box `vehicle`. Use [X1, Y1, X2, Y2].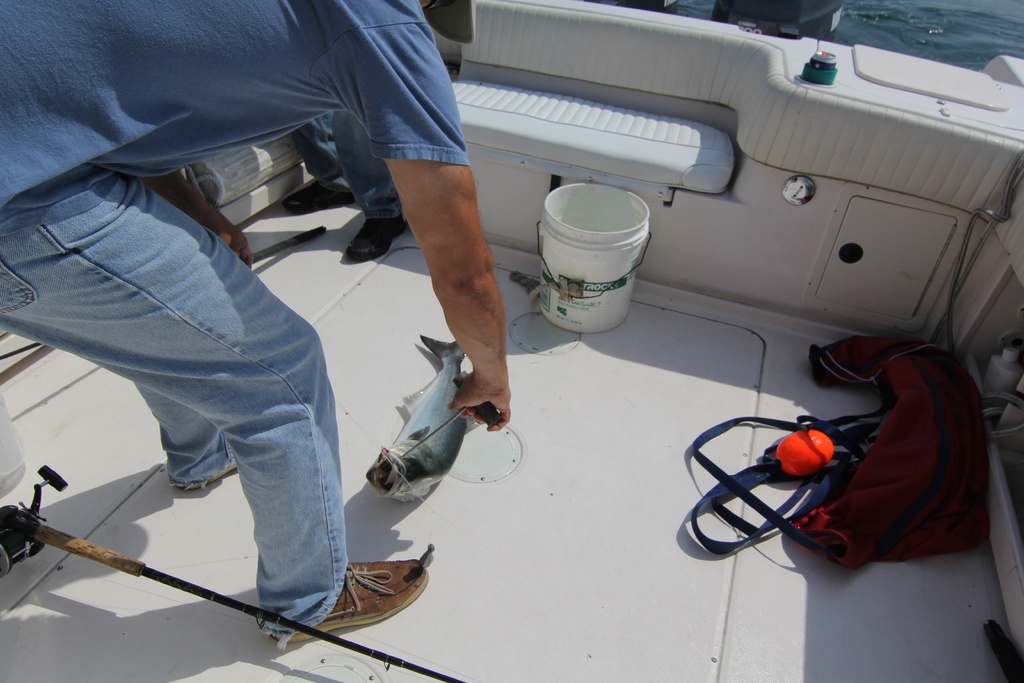
[0, 0, 988, 648].
